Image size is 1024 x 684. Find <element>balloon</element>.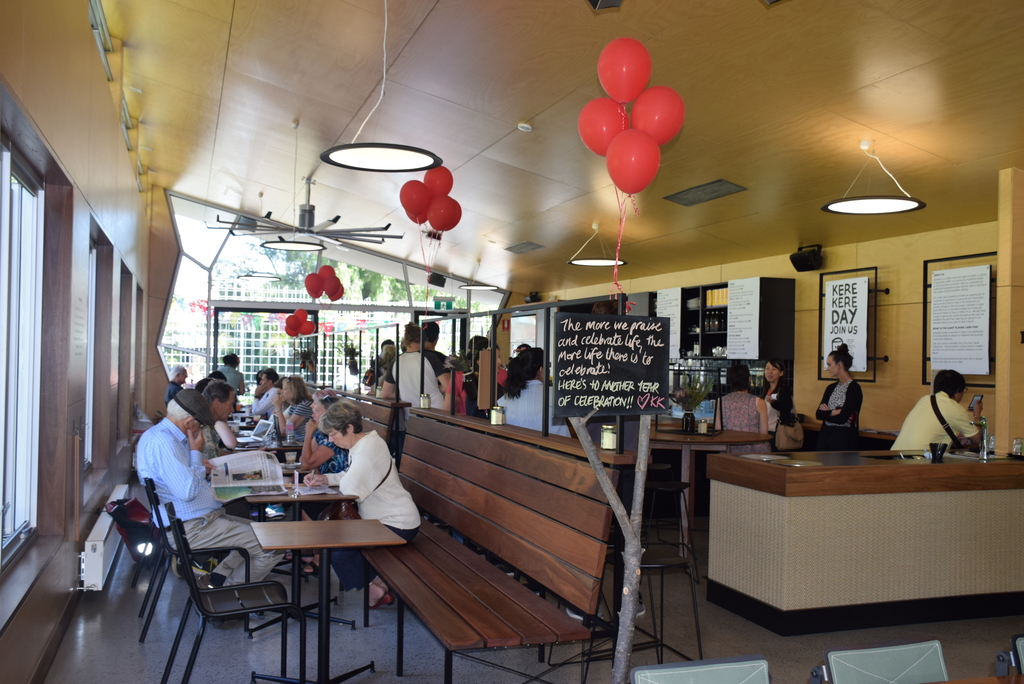
628 85 683 144.
